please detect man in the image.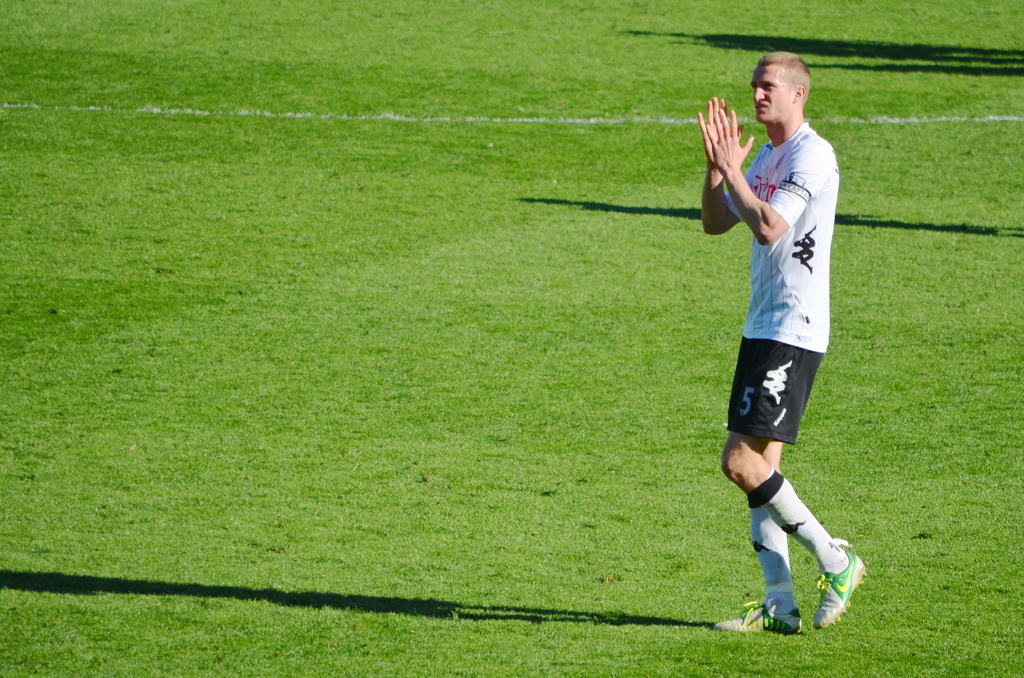
685, 51, 858, 627.
